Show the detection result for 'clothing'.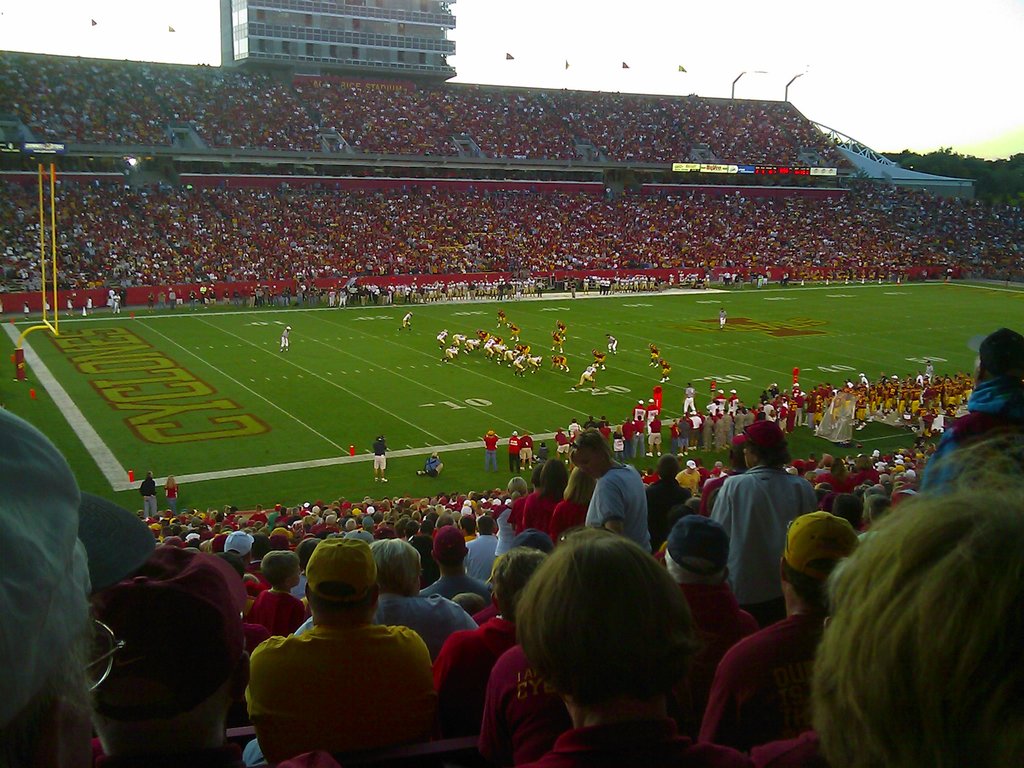
612/430/623/462.
